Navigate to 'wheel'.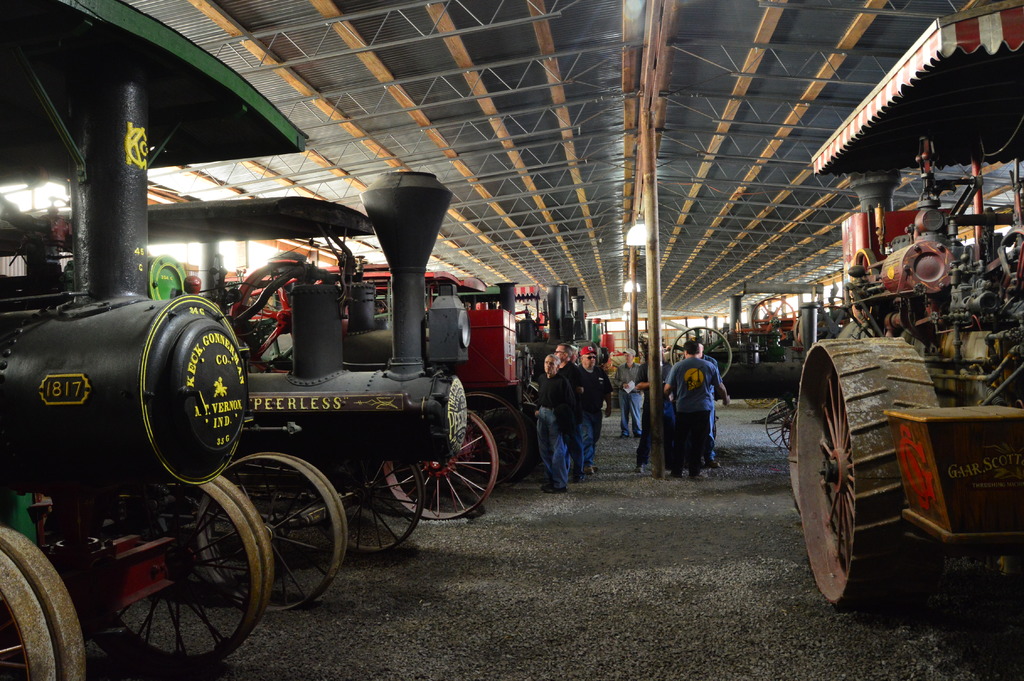
Navigation target: left=314, top=456, right=425, bottom=552.
